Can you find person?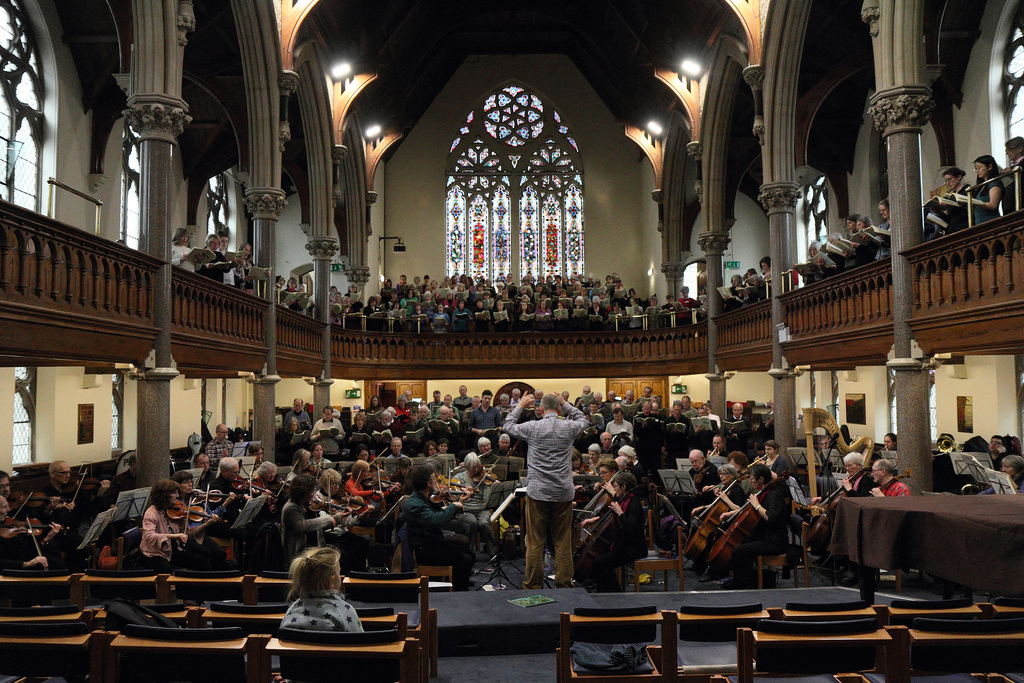
Yes, bounding box: bbox(966, 154, 1004, 226).
